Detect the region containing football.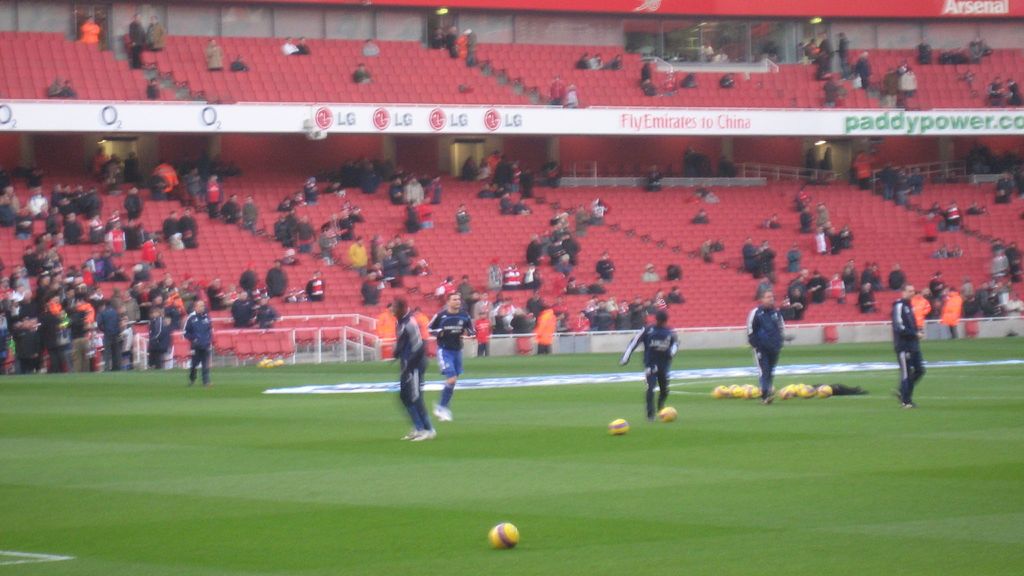
BBox(488, 521, 520, 550).
